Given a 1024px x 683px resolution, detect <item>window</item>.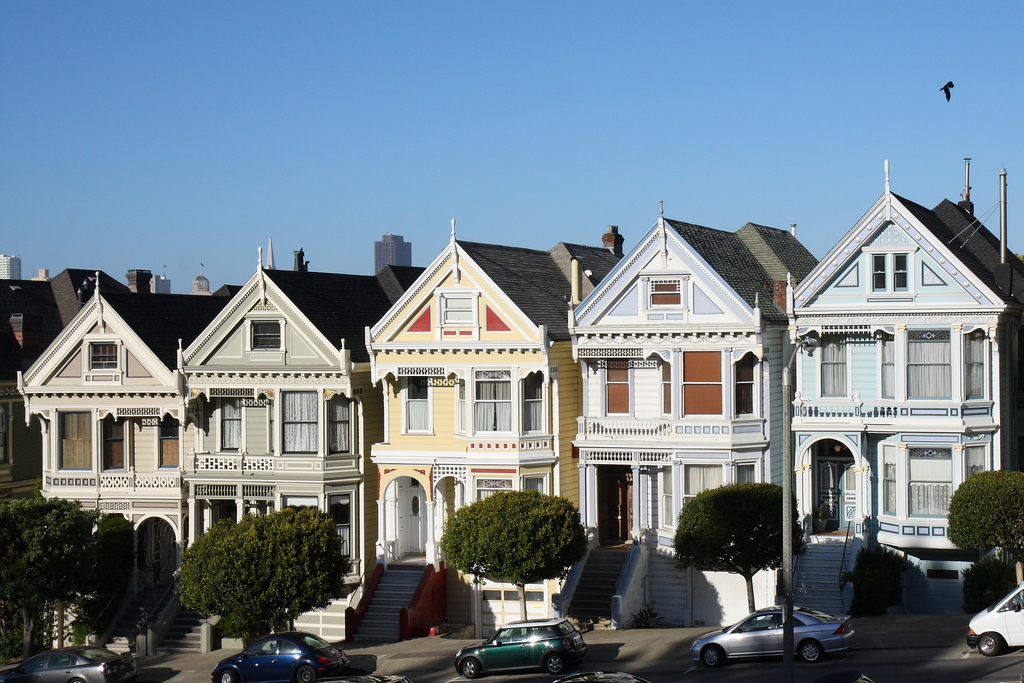
rect(861, 247, 919, 299).
